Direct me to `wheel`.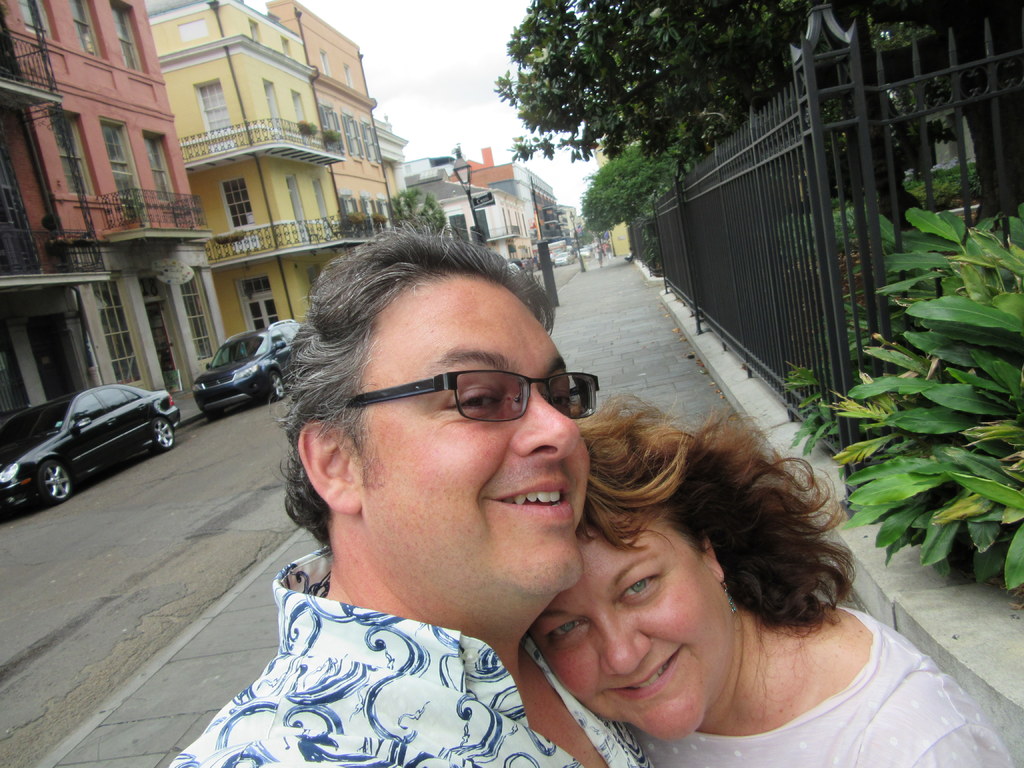
Direction: rect(34, 456, 74, 503).
